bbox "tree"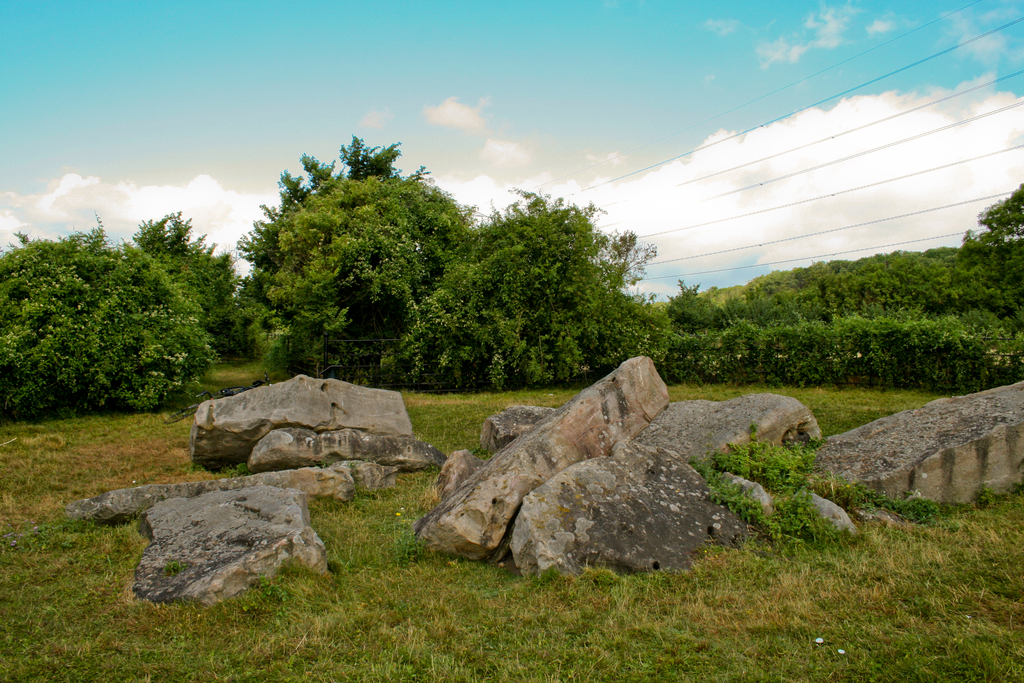
x1=944 y1=176 x2=1023 y2=250
